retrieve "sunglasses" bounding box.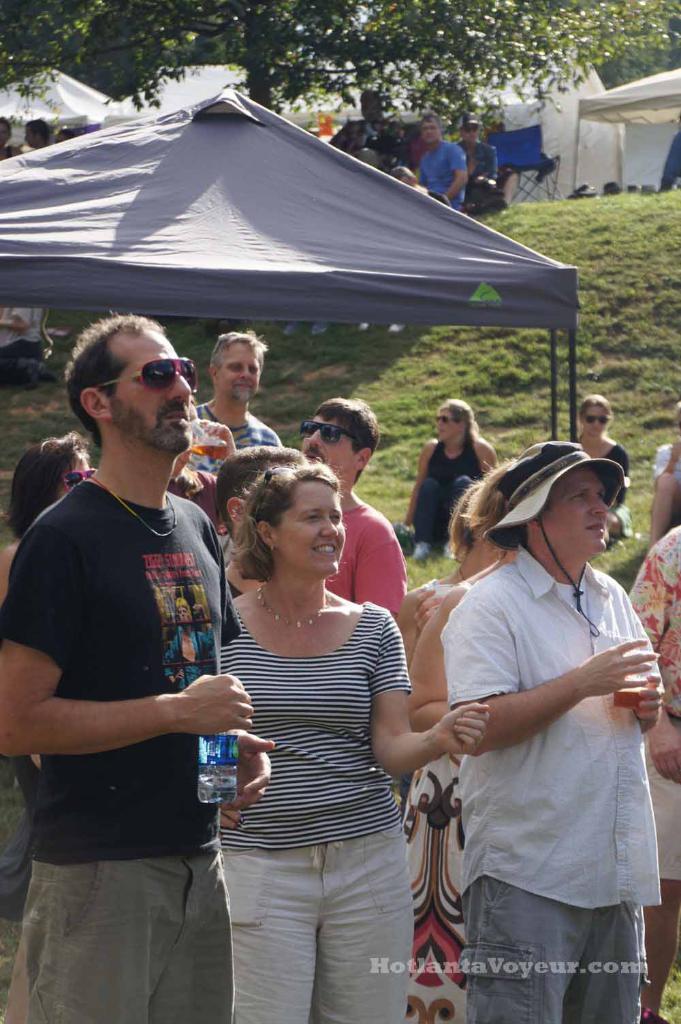
Bounding box: pyautogui.locateOnScreen(583, 412, 611, 422).
